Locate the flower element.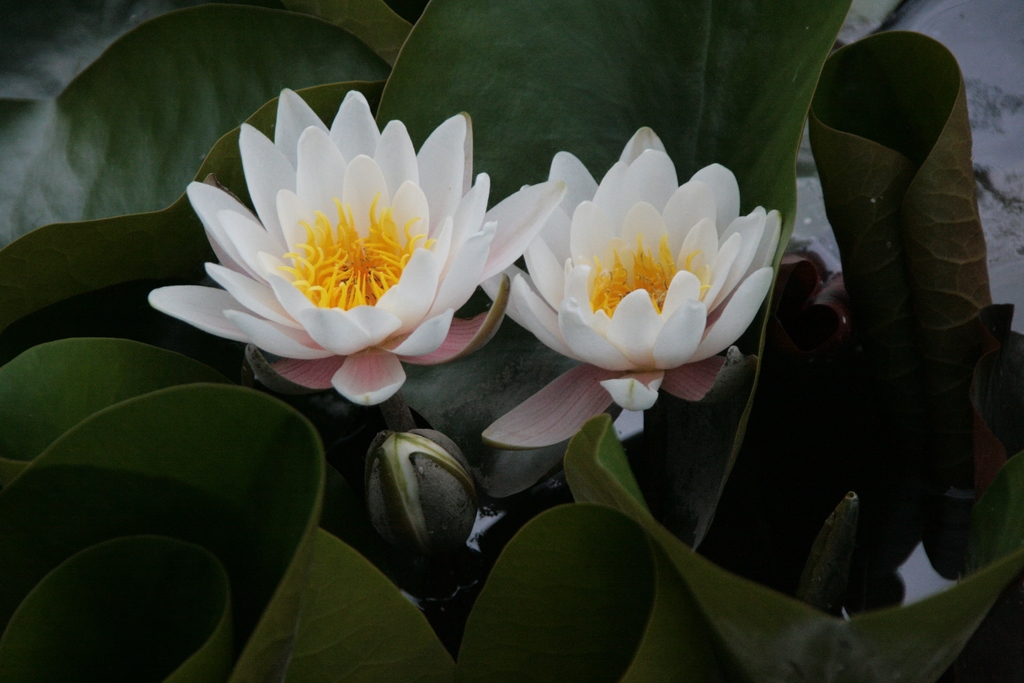
Element bbox: select_region(480, 128, 778, 441).
